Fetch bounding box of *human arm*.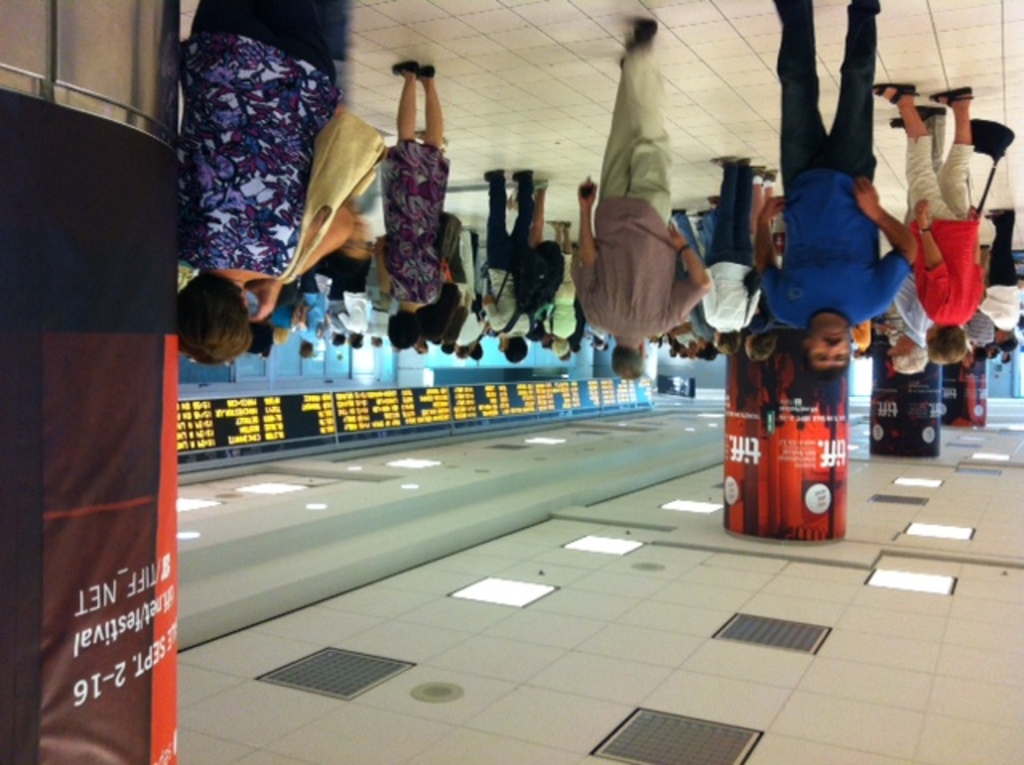
Bbox: 243 202 357 322.
